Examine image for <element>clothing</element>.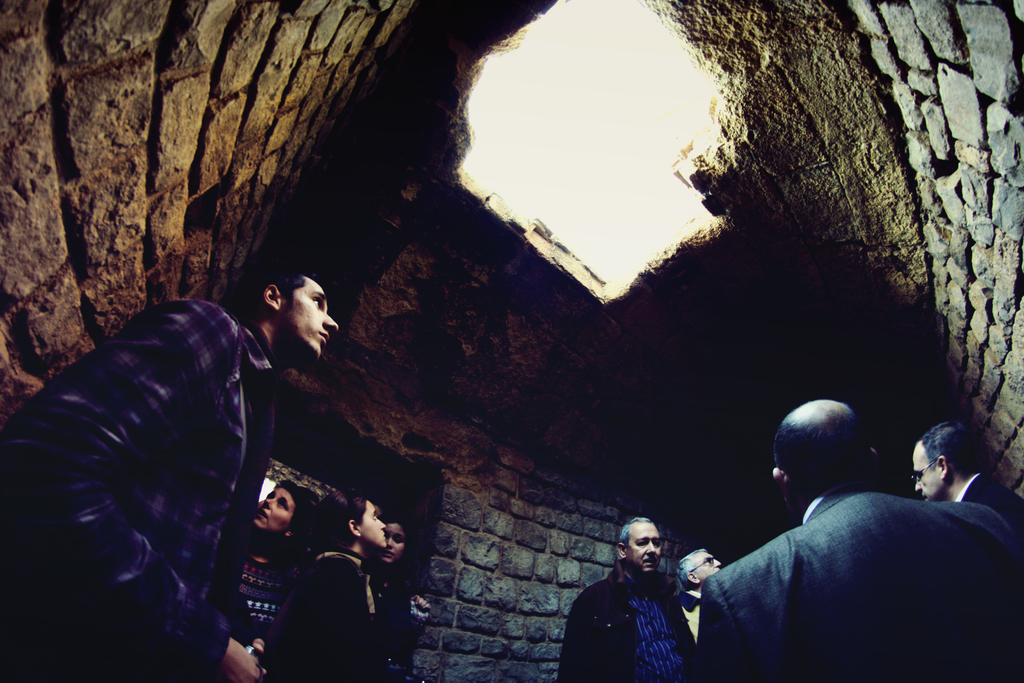
Examination result: 0/300/281/682.
